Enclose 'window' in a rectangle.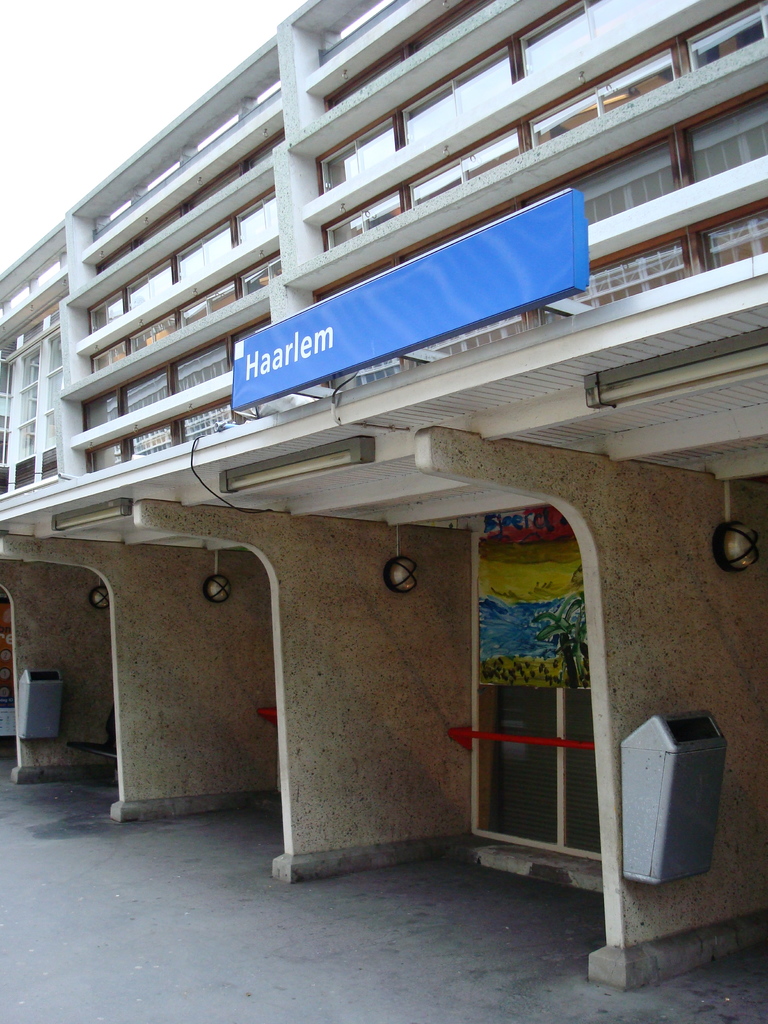
rect(319, 182, 401, 252).
